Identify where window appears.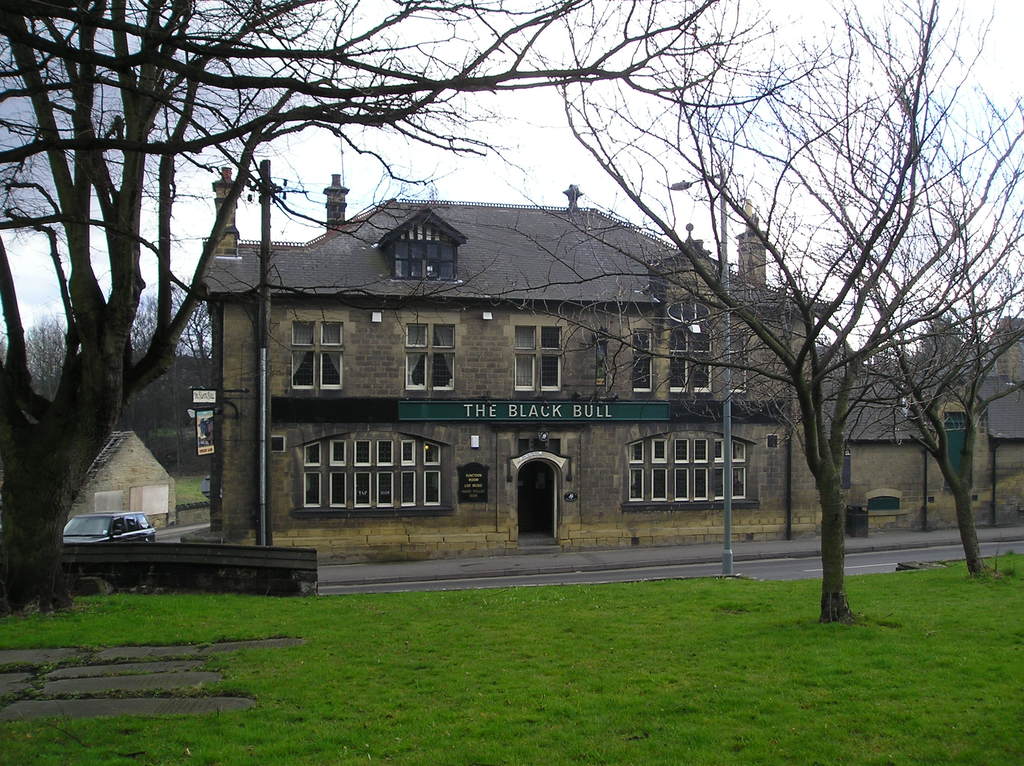
Appears at 391, 216, 460, 282.
